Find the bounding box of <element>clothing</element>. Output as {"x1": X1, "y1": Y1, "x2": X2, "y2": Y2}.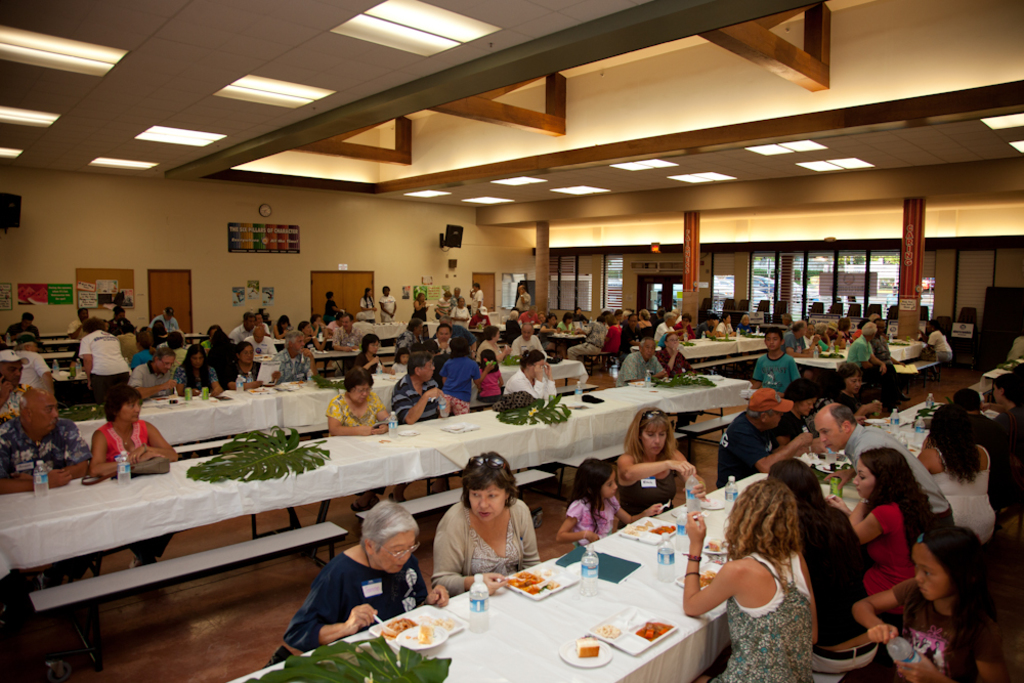
{"x1": 228, "y1": 354, "x2": 260, "y2": 385}.
